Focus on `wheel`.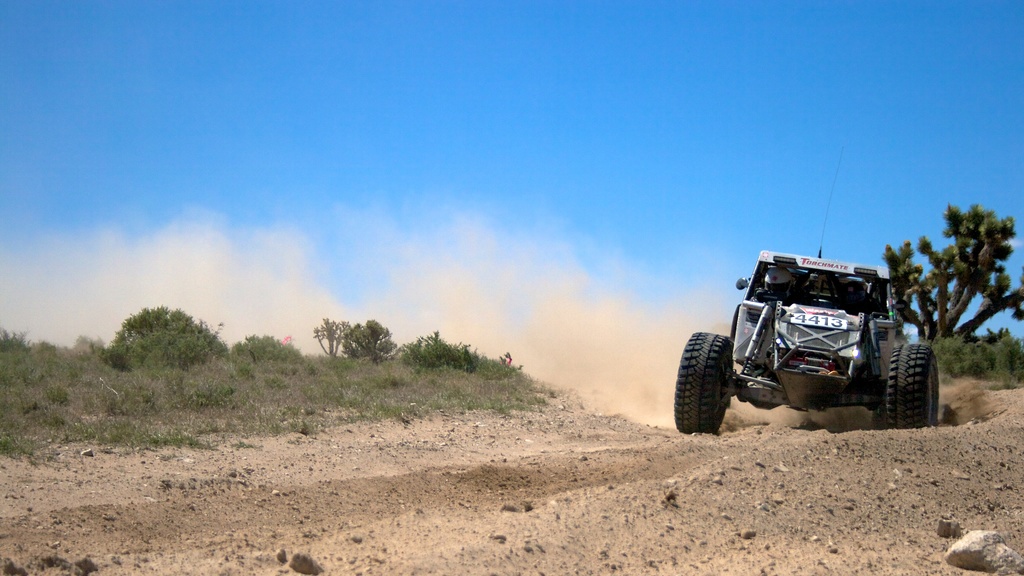
Focused at [x1=887, y1=332, x2=942, y2=420].
